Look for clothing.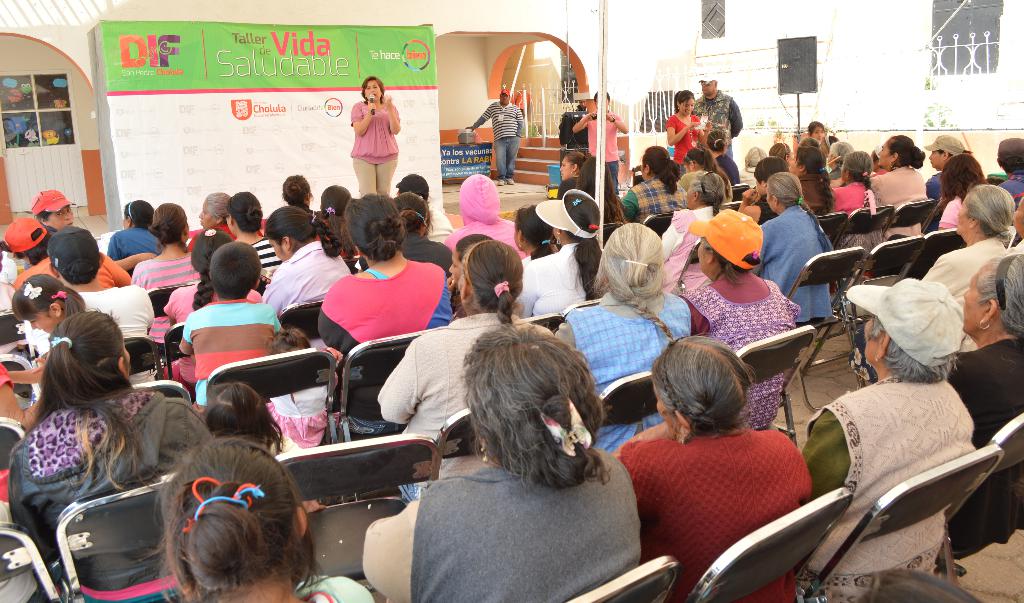
Found: detection(524, 237, 603, 318).
